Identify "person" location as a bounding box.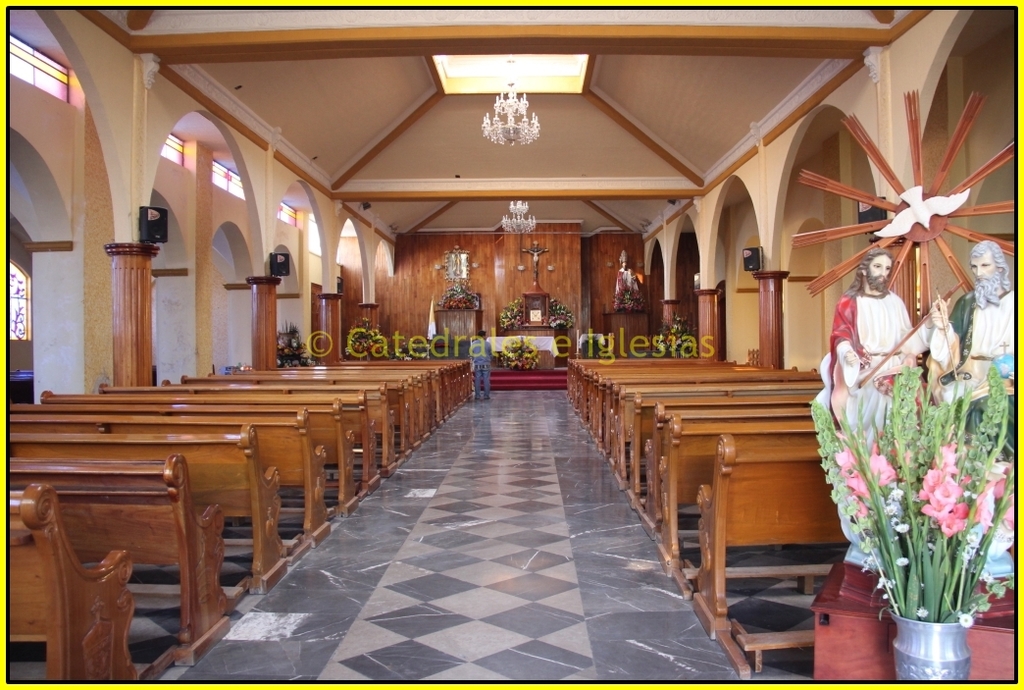
{"left": 466, "top": 332, "right": 498, "bottom": 400}.
